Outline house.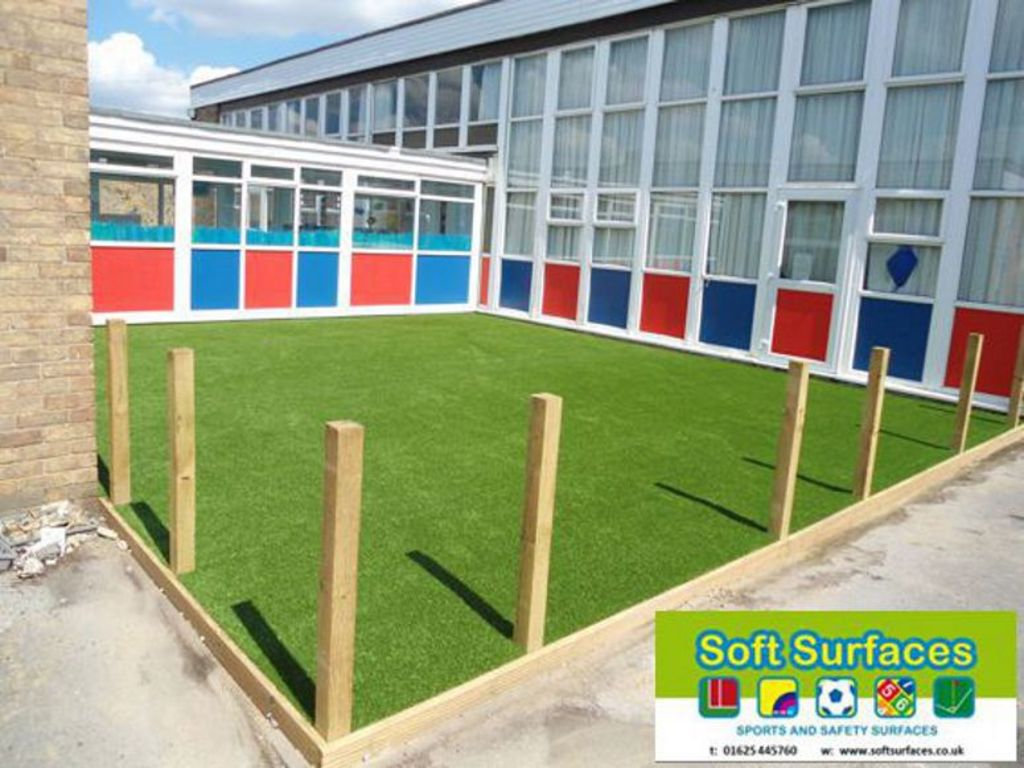
Outline: [left=92, top=114, right=490, bottom=329].
